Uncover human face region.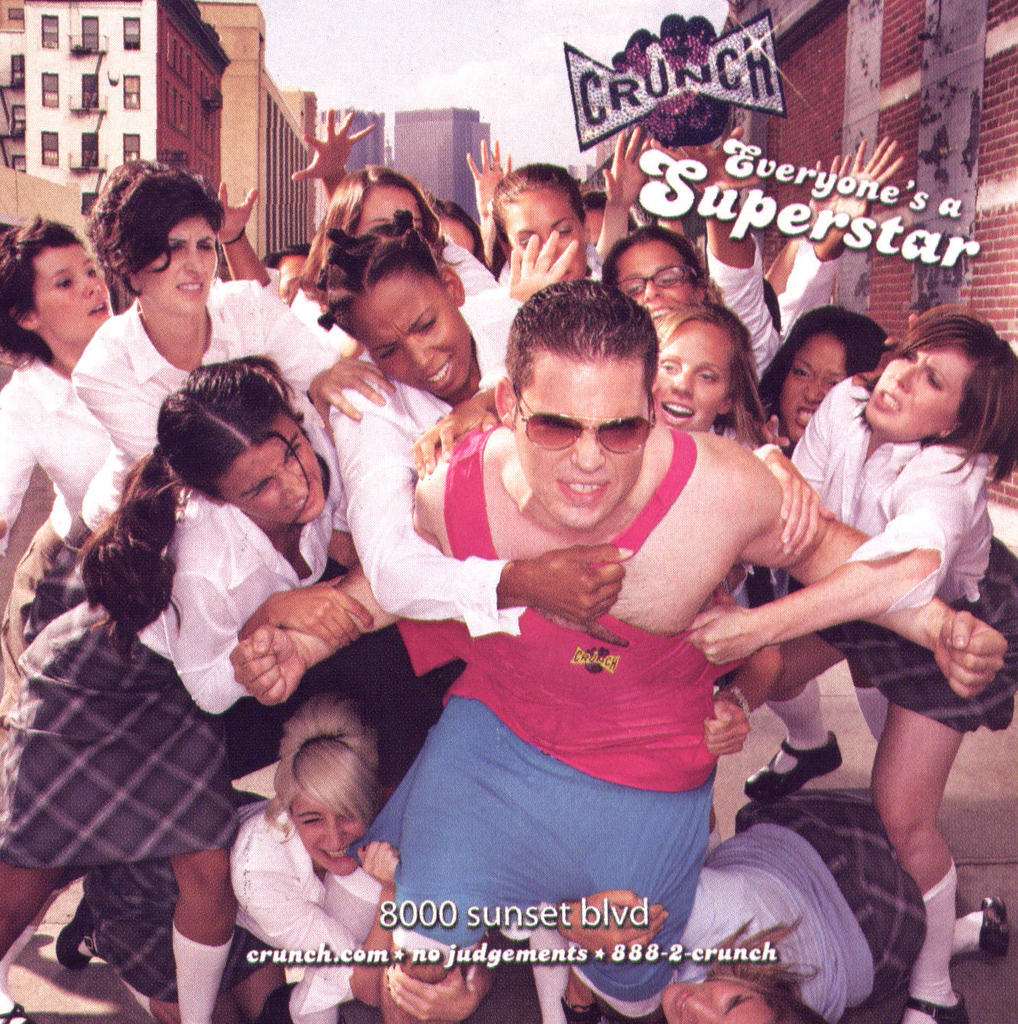
Uncovered: [135, 216, 220, 316].
